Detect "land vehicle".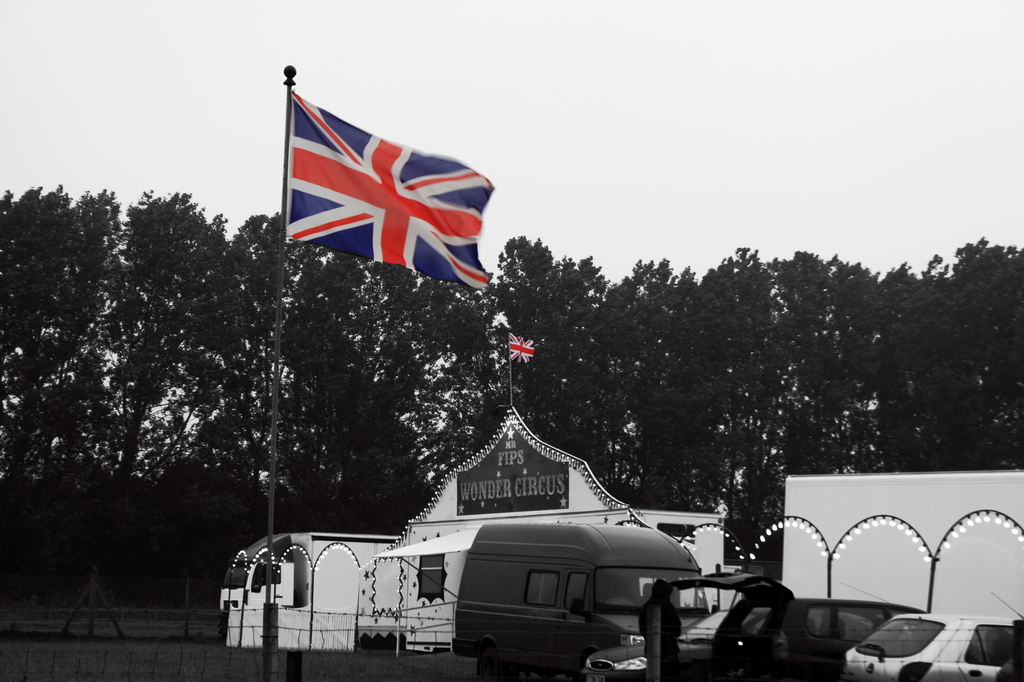
Detected at detection(415, 519, 723, 674).
